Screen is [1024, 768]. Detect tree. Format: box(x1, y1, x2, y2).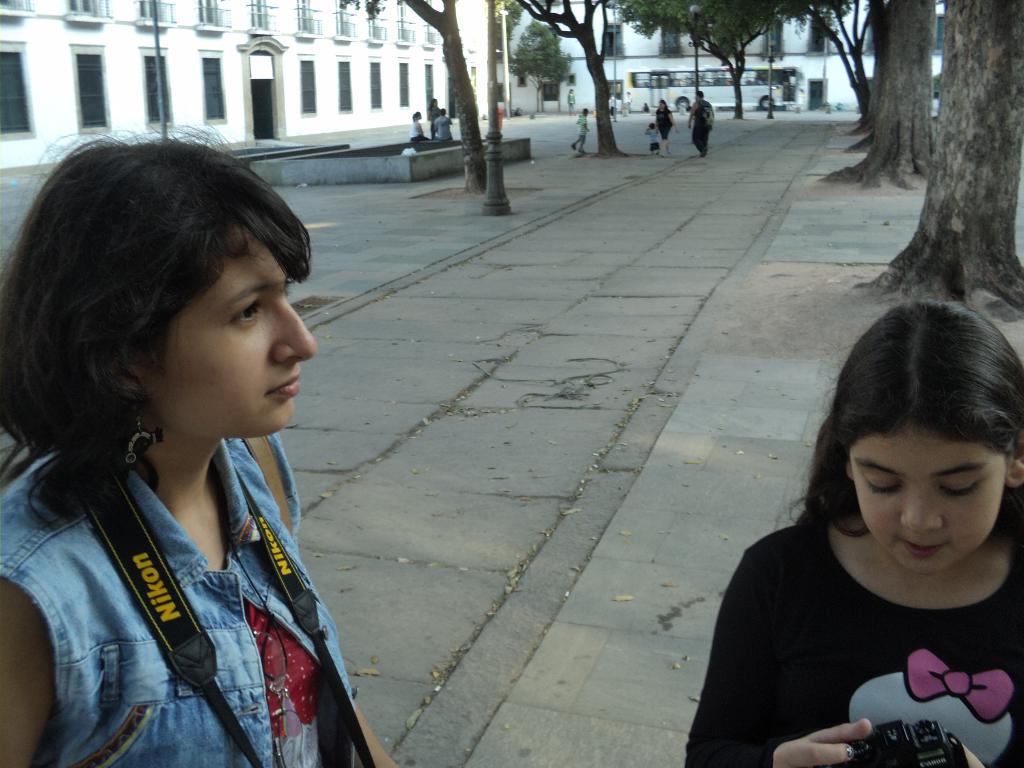
box(330, 0, 505, 200).
